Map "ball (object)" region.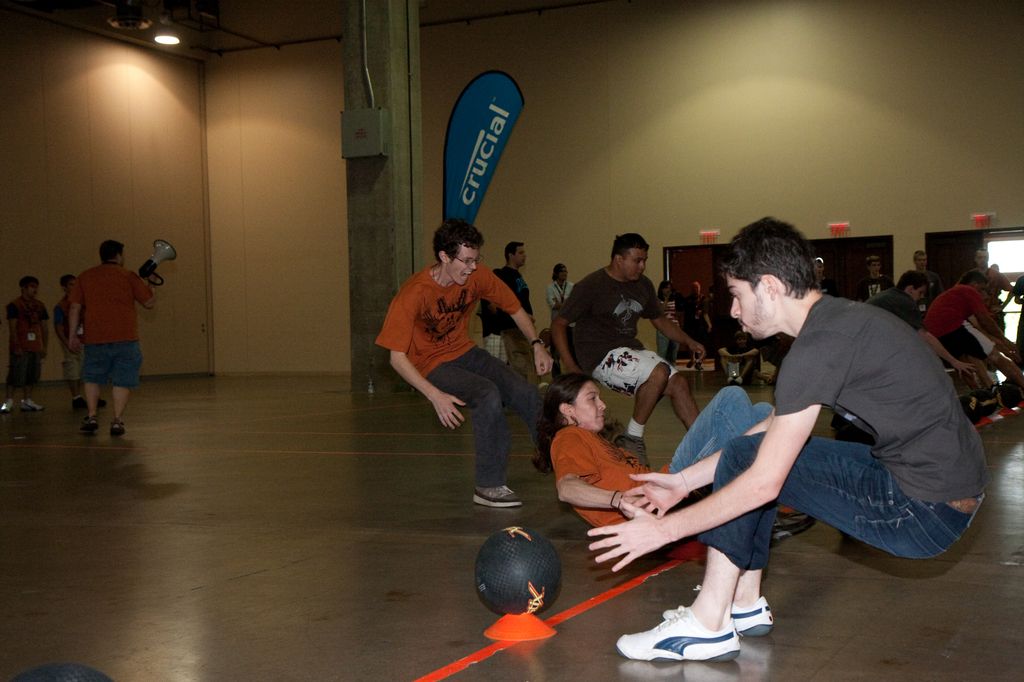
Mapped to x1=476 y1=527 x2=561 y2=615.
